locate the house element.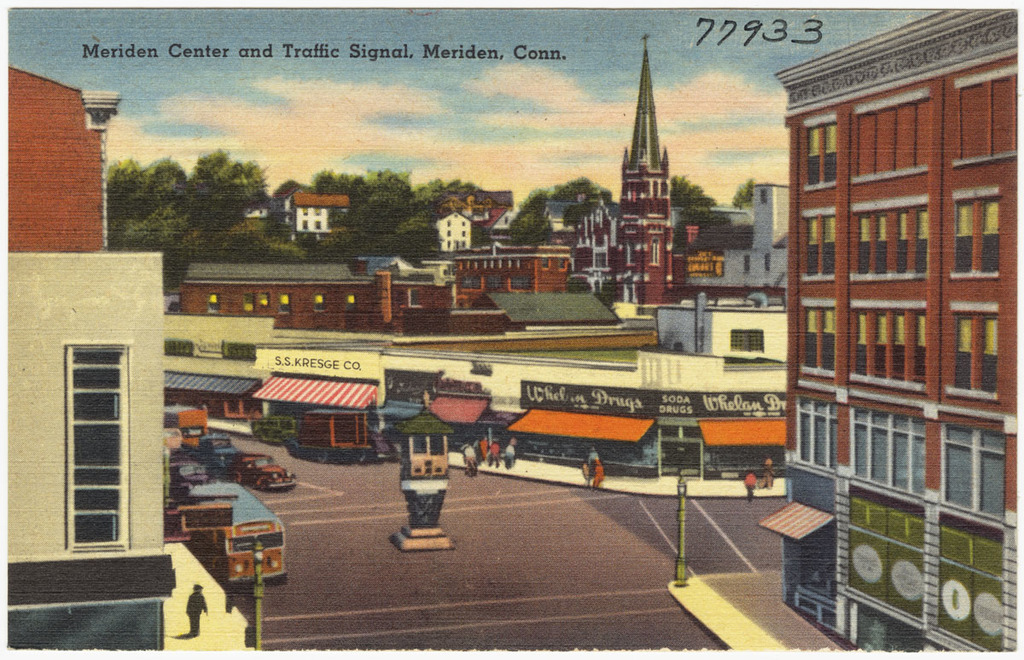
Element bbox: (x1=231, y1=177, x2=355, y2=243).
